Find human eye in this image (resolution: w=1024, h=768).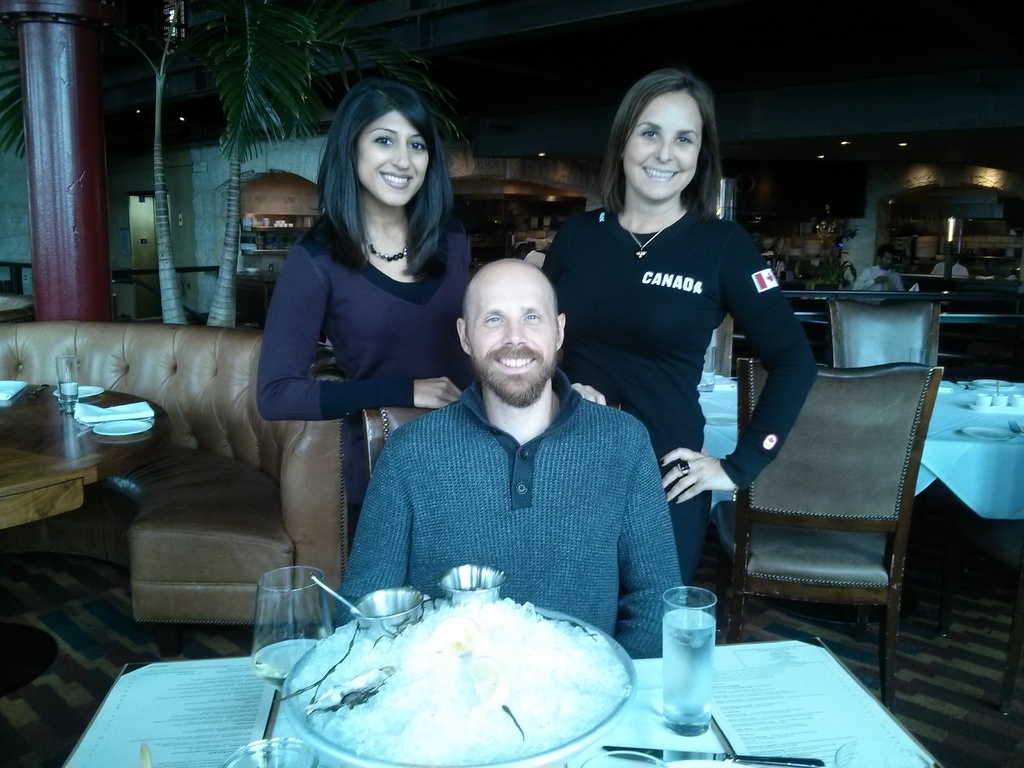
(677, 135, 692, 144).
